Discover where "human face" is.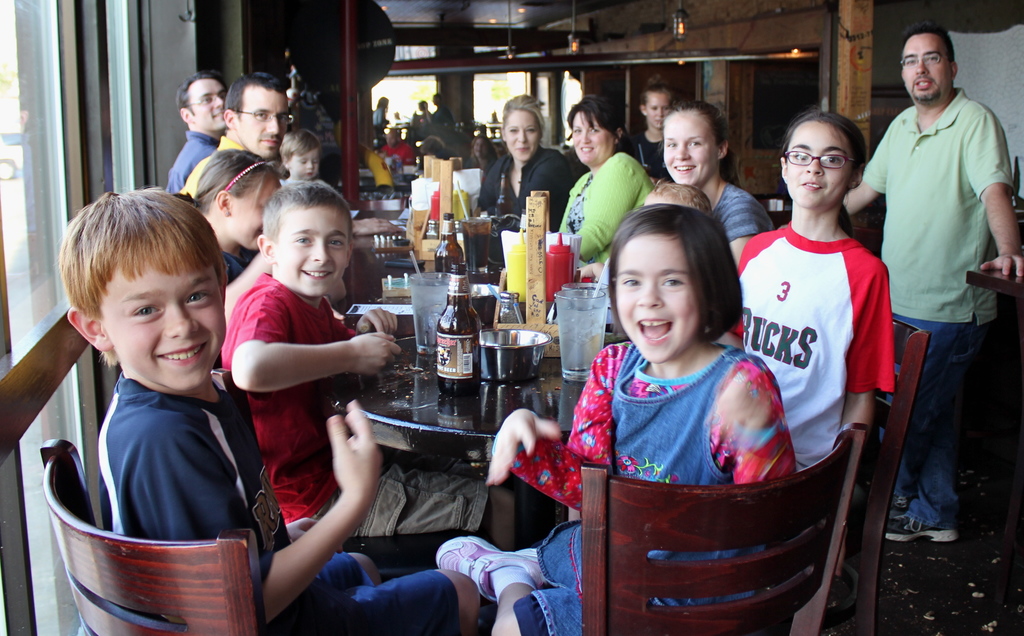
Discovered at bbox=[643, 92, 671, 130].
